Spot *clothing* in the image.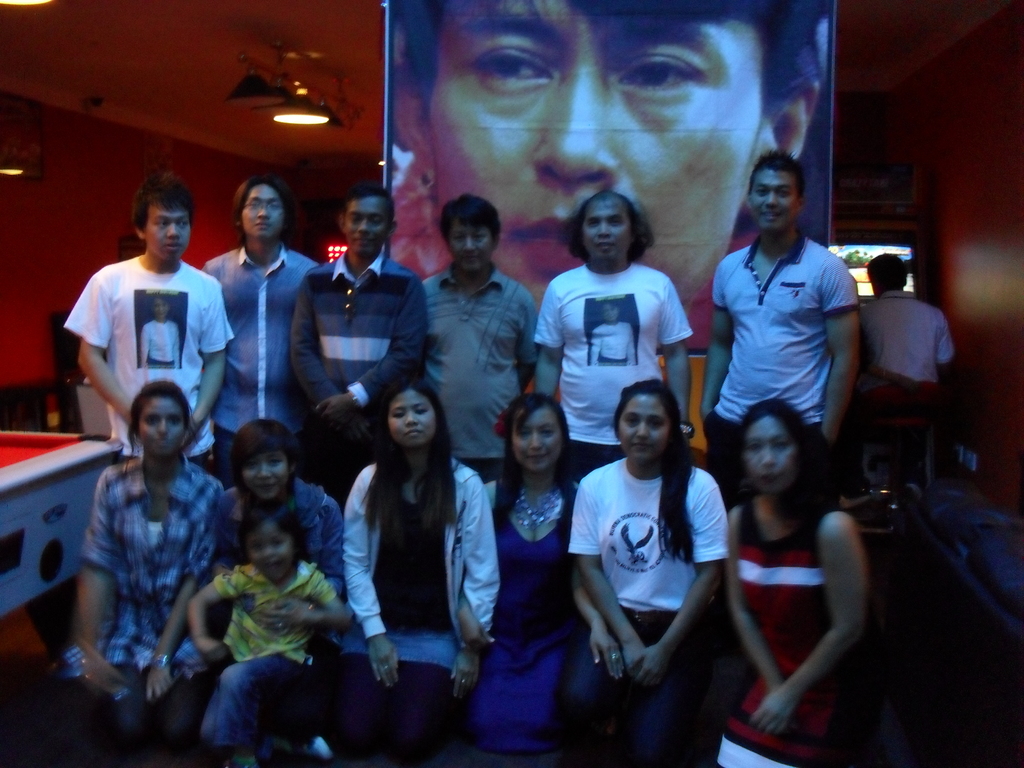
*clothing* found at (left=550, top=458, right=744, bottom=736).
